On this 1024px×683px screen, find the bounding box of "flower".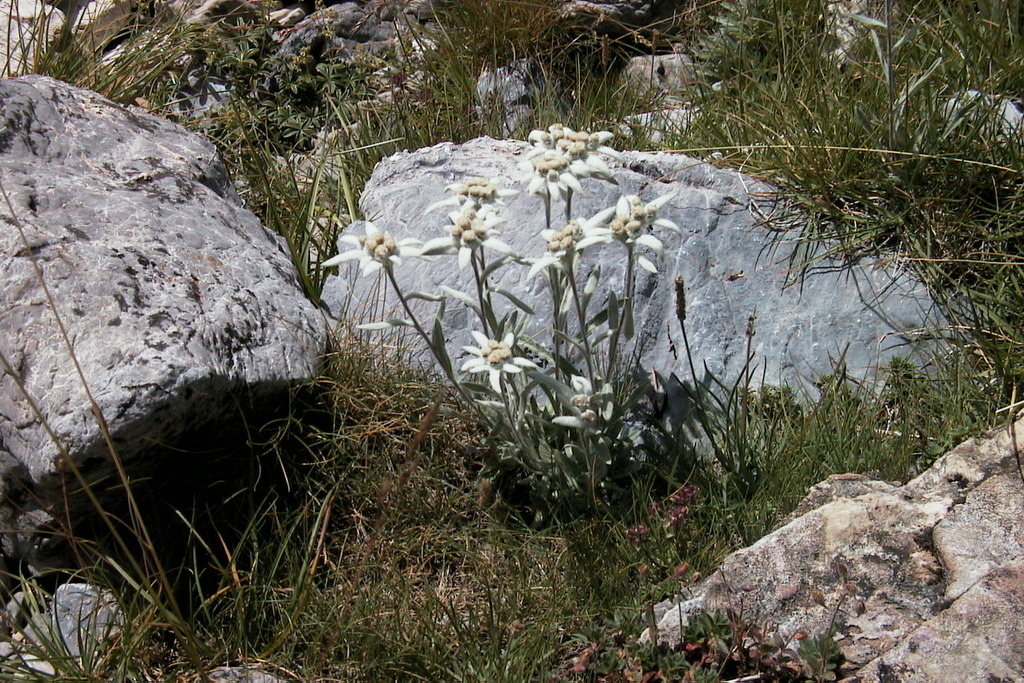
Bounding box: select_region(580, 190, 683, 282).
